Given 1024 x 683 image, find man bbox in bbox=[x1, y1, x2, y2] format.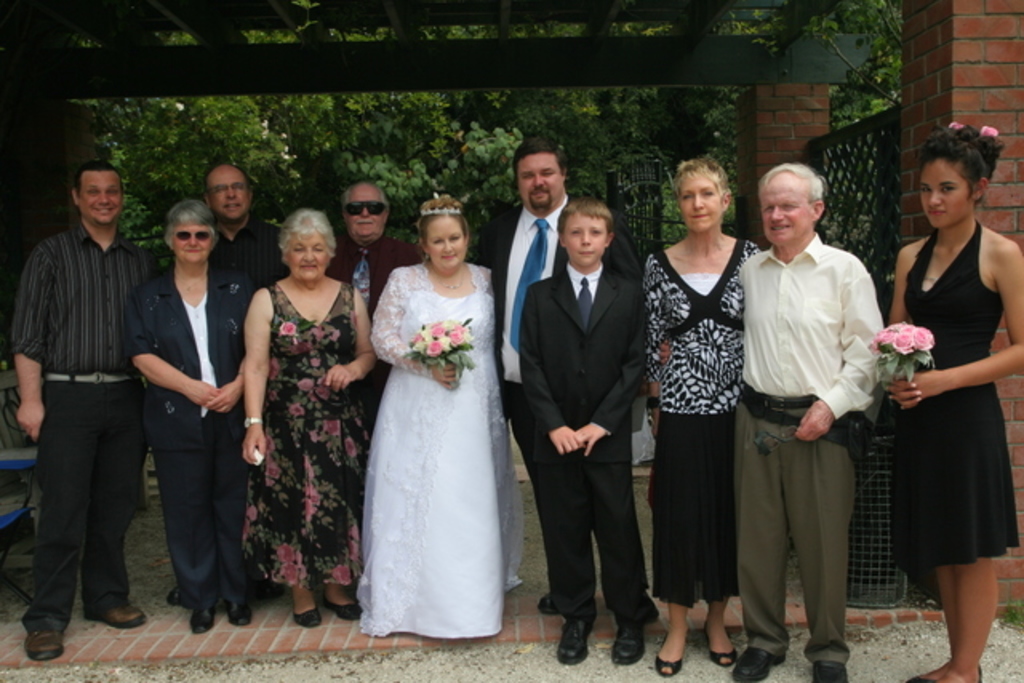
bbox=[333, 178, 427, 314].
